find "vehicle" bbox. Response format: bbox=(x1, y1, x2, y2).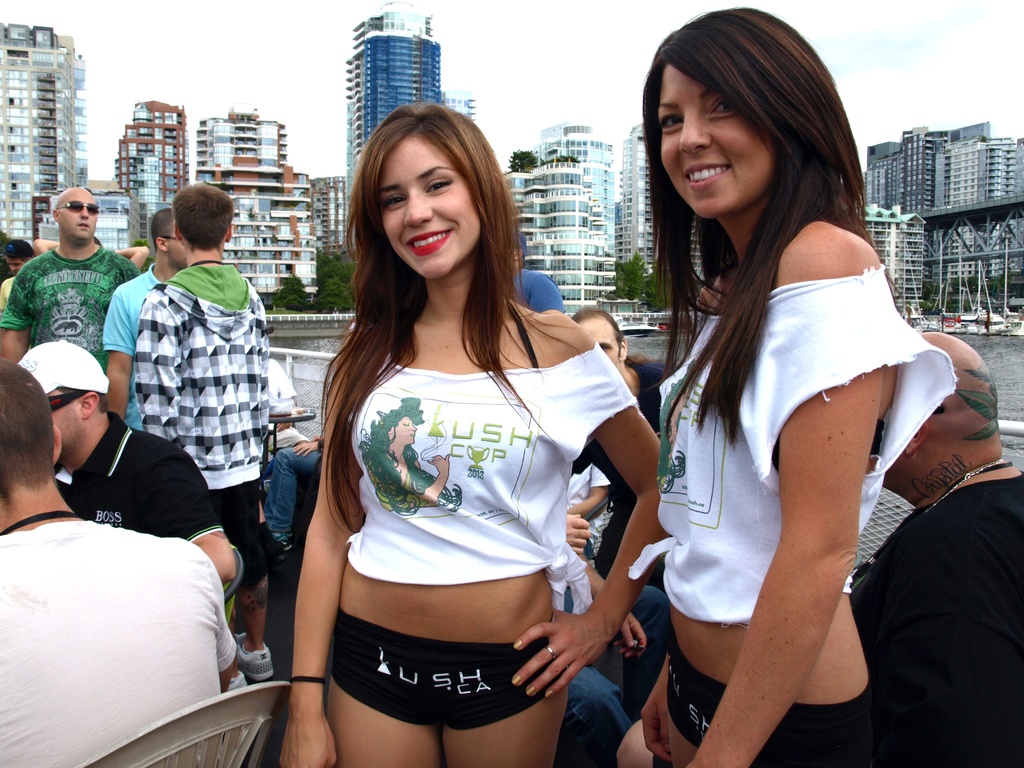
bbox=(621, 324, 657, 339).
